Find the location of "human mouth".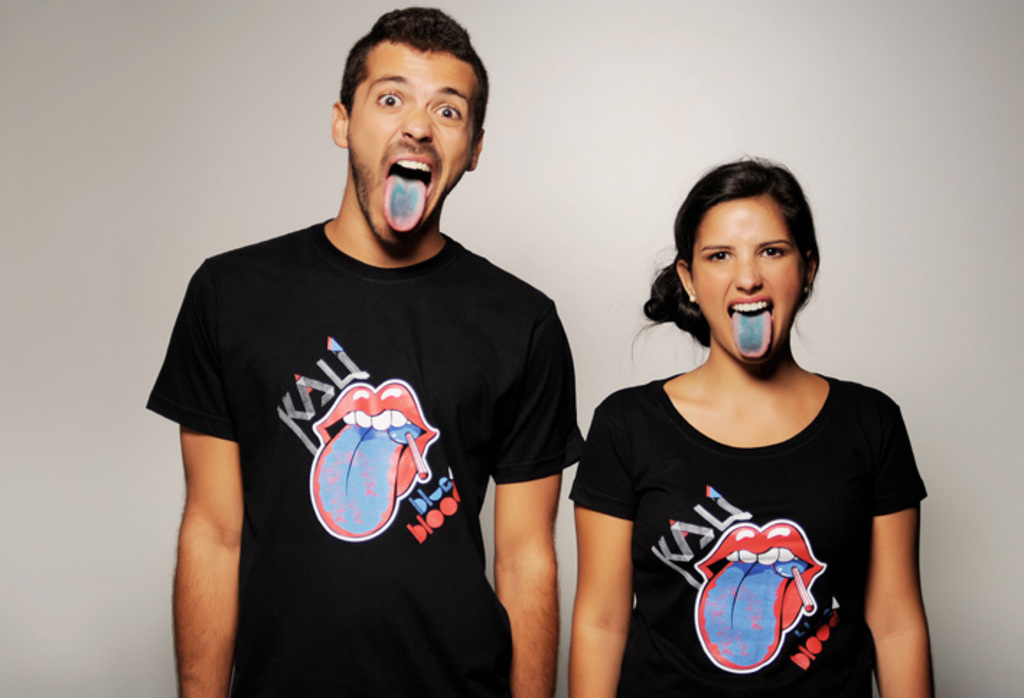
Location: [x1=730, y1=296, x2=777, y2=319].
